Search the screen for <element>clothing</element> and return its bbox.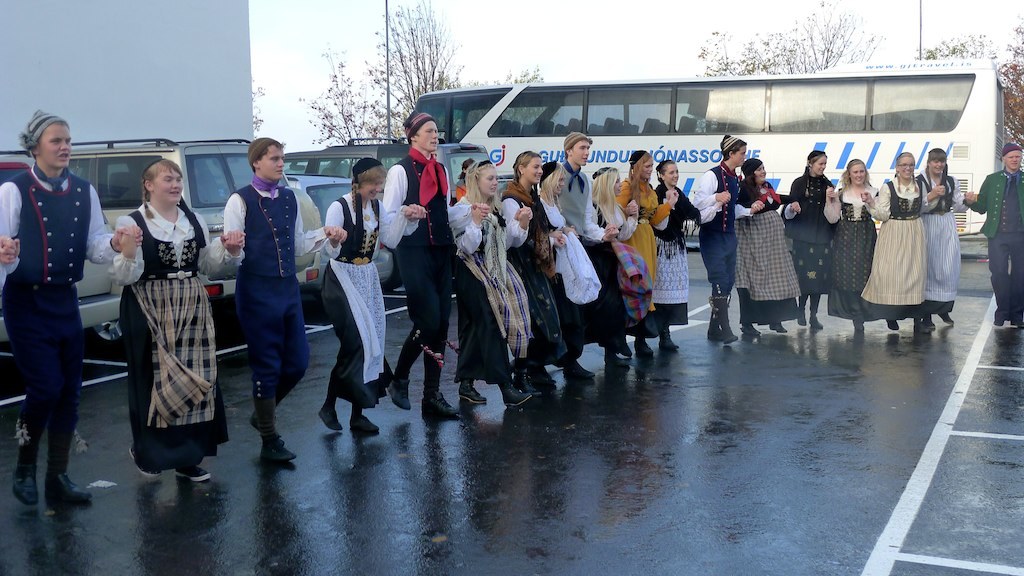
Found: locate(976, 165, 1023, 322).
